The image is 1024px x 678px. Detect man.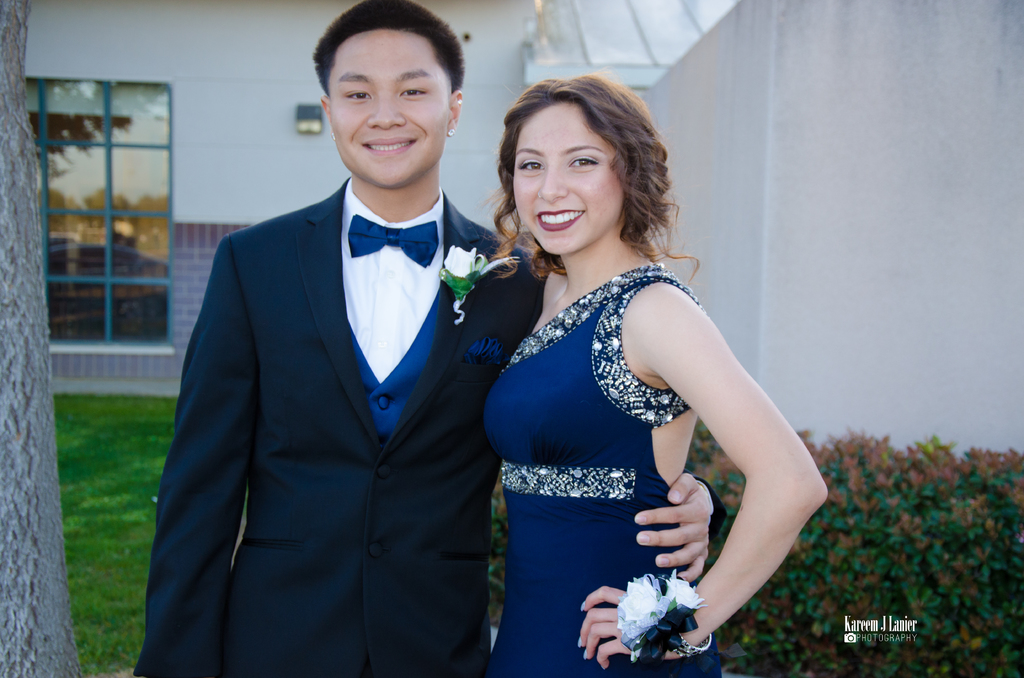
Detection: 147/6/721/677.
